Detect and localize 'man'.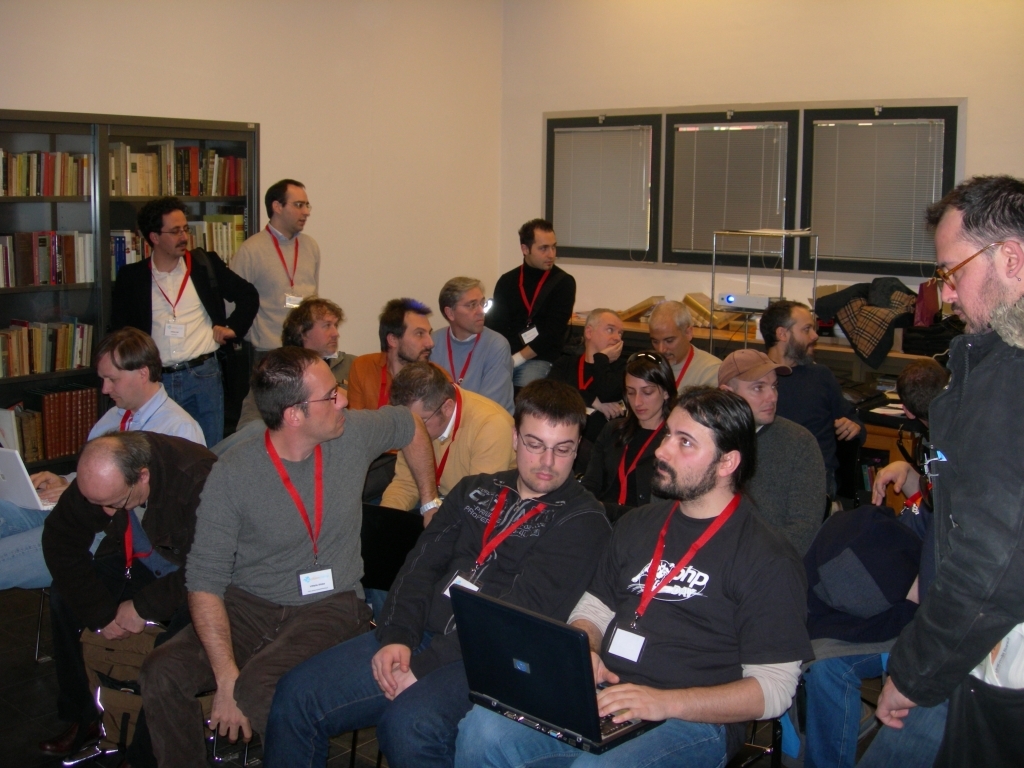
Localized at 447,388,812,767.
